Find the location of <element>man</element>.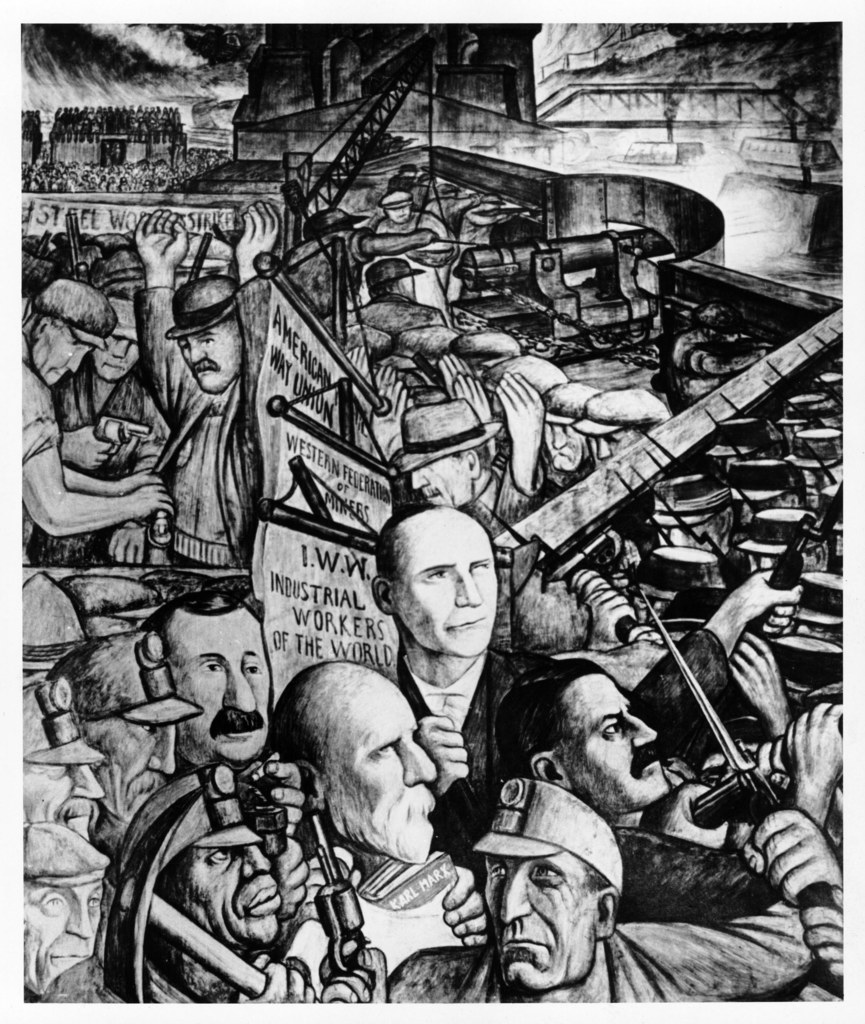
Location: bbox(271, 659, 462, 976).
